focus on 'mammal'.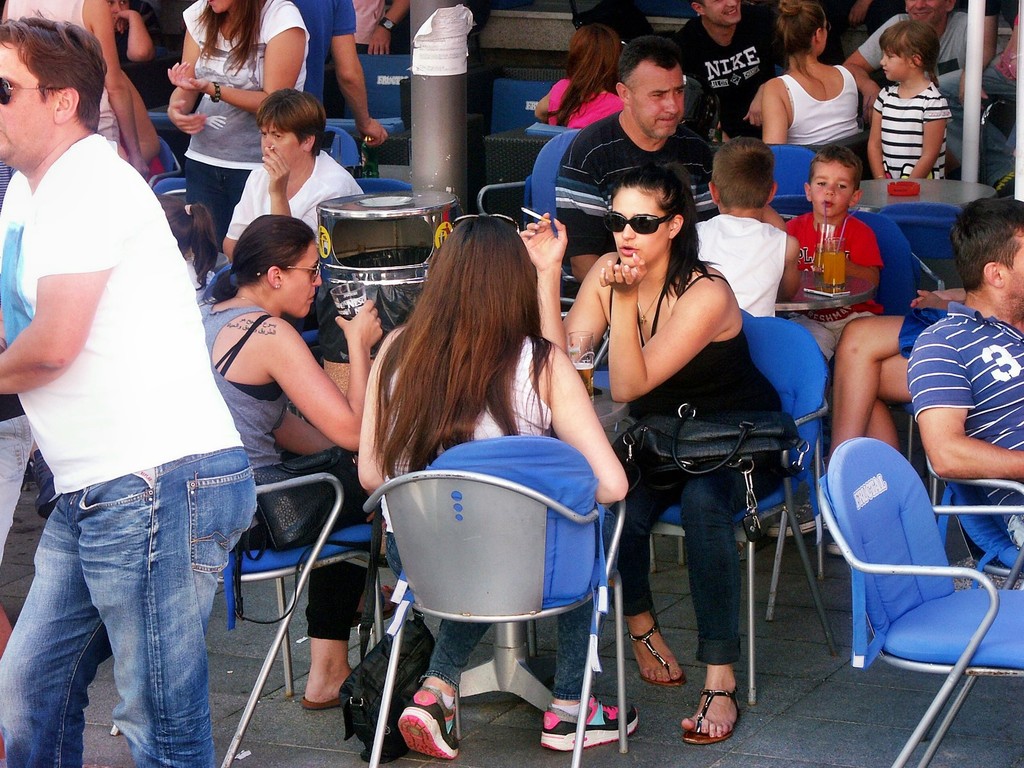
Focused at [863,21,951,182].
